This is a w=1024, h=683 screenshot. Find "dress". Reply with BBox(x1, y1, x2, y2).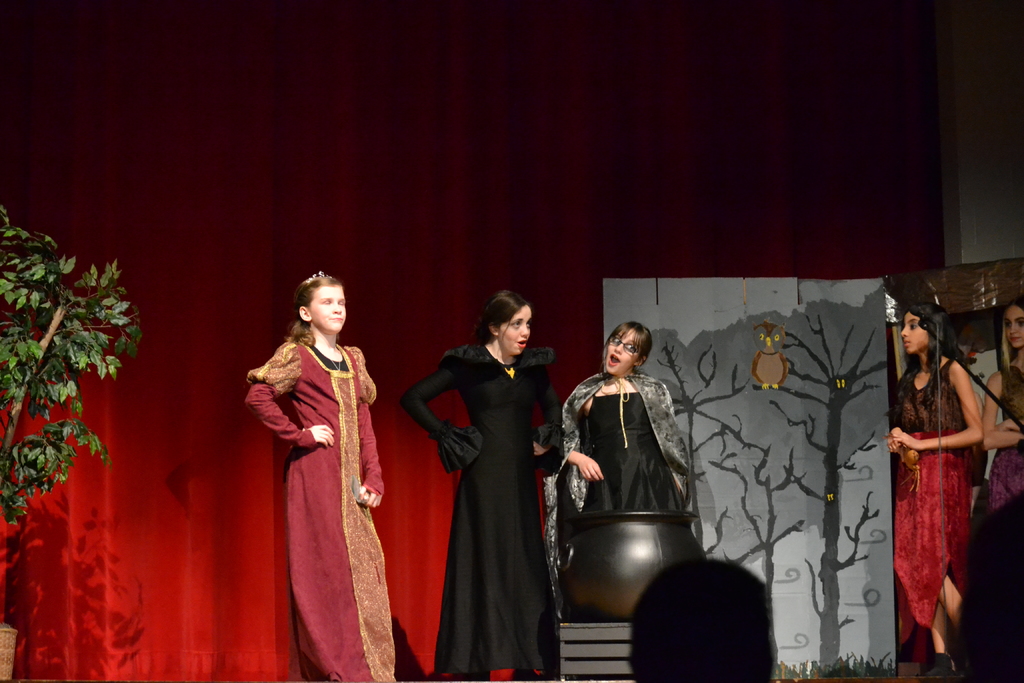
BBox(424, 318, 548, 679).
